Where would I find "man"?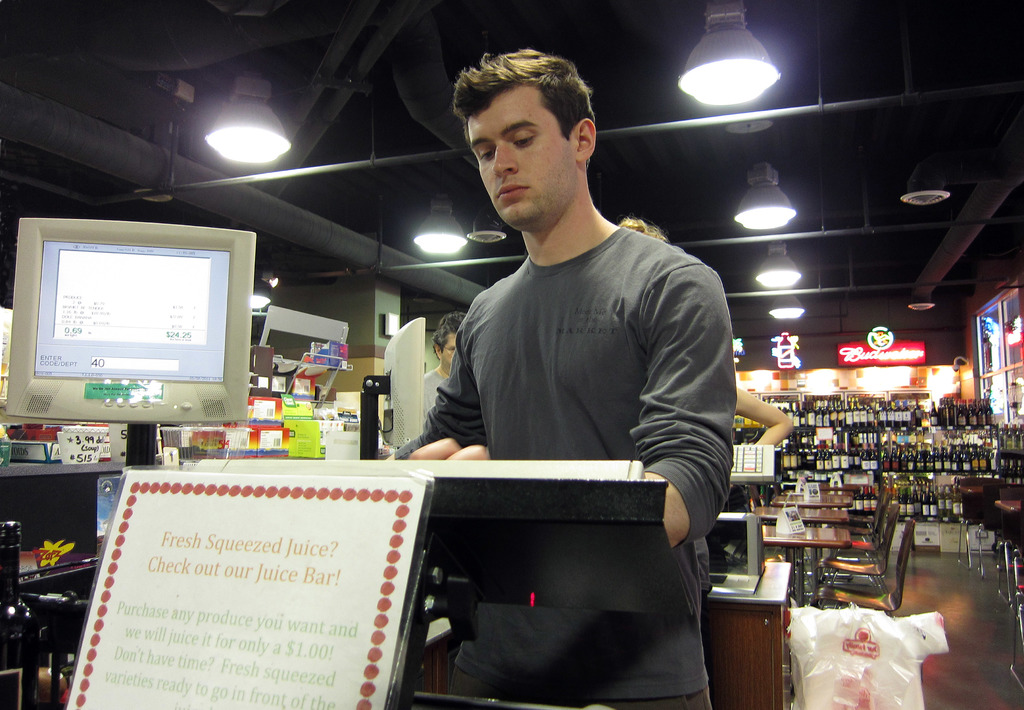
At bbox=[388, 44, 735, 705].
